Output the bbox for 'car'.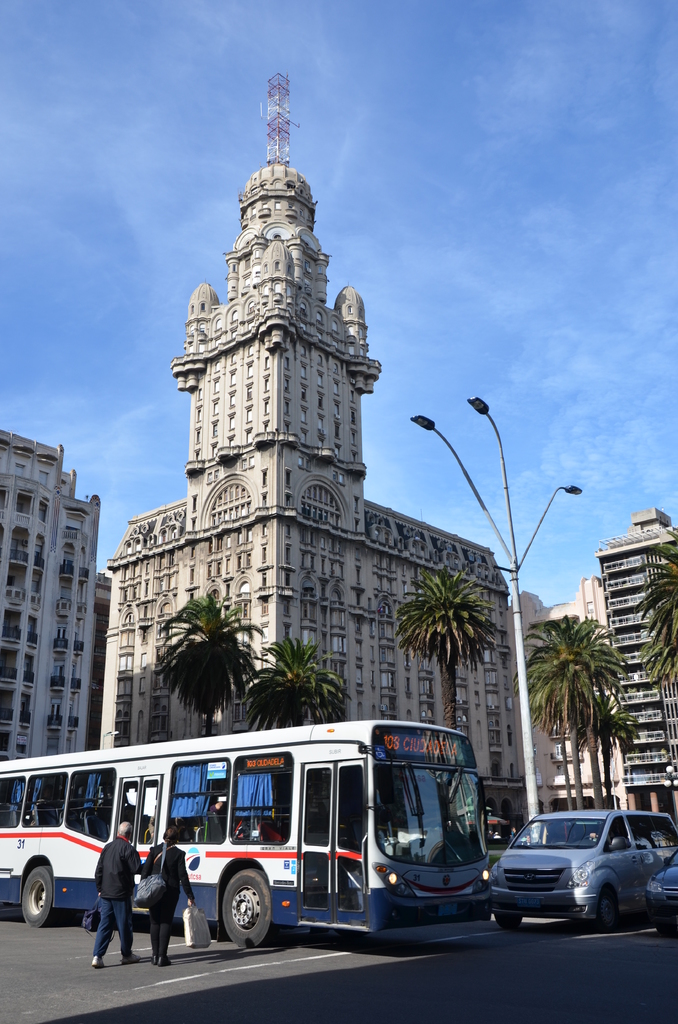
bbox(650, 854, 677, 929).
